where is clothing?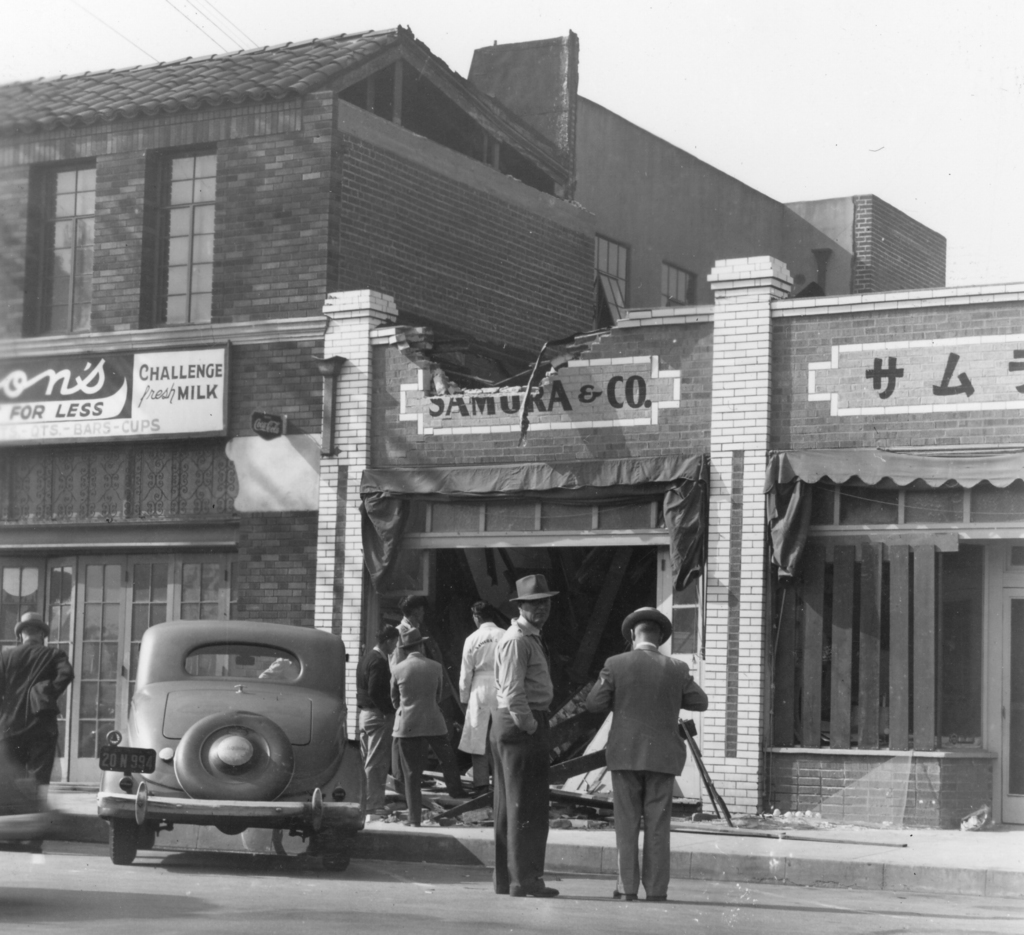
box(459, 625, 504, 785).
